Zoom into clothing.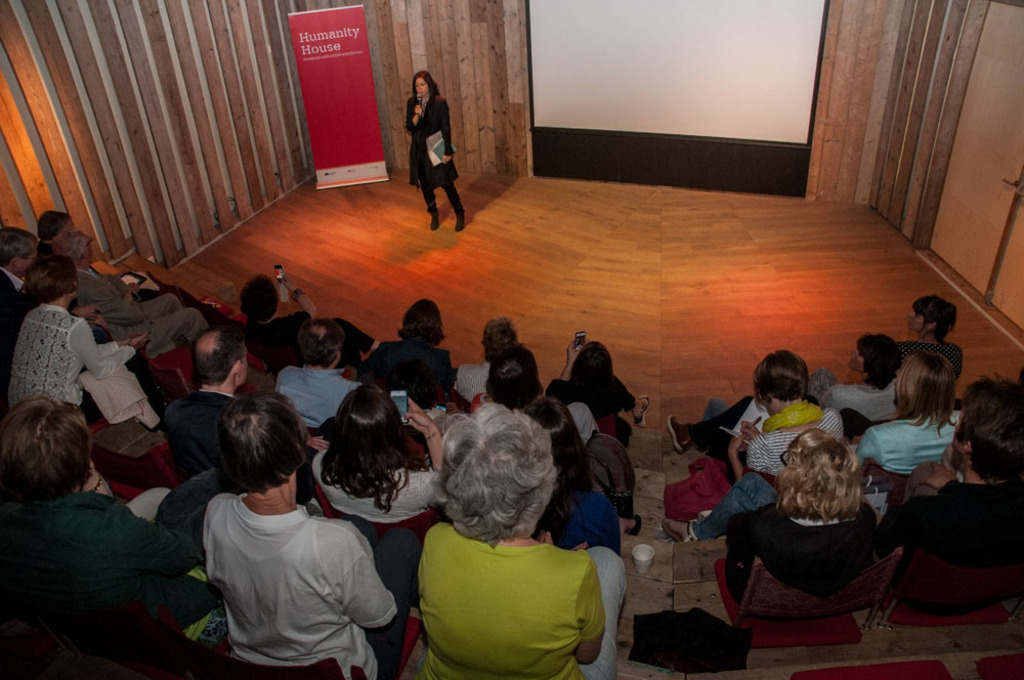
Zoom target: [454,367,494,405].
